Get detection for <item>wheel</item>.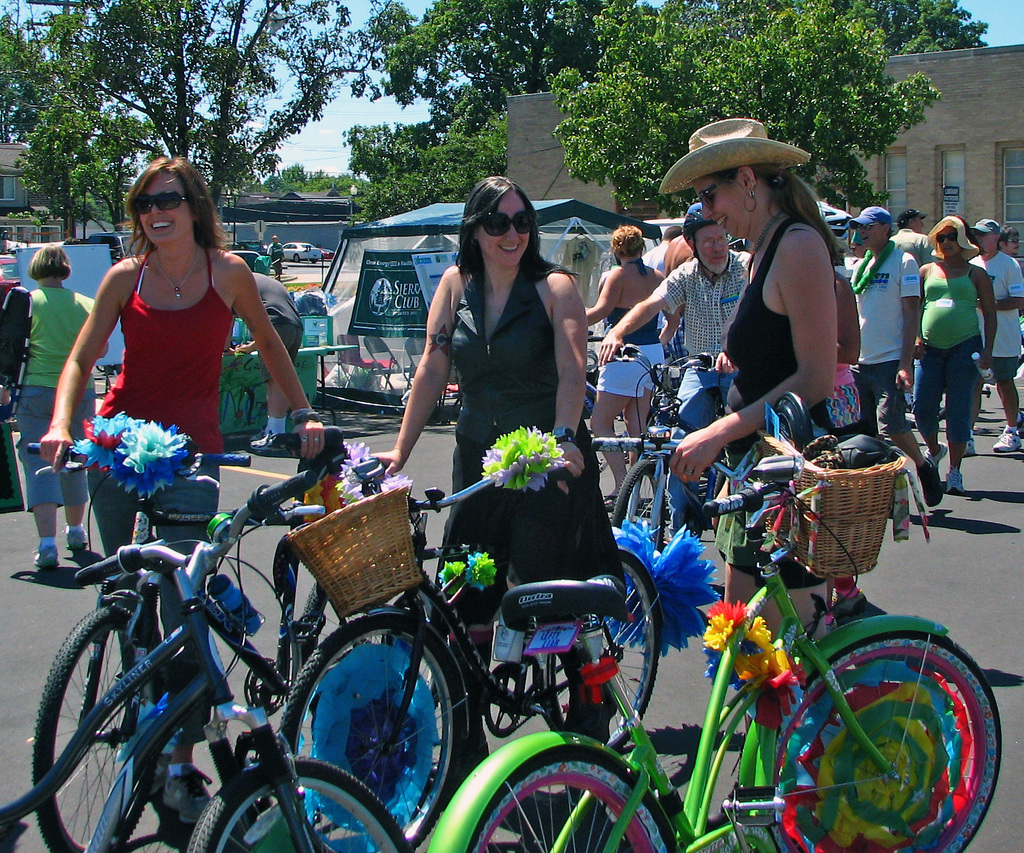
Detection: box(545, 549, 662, 750).
